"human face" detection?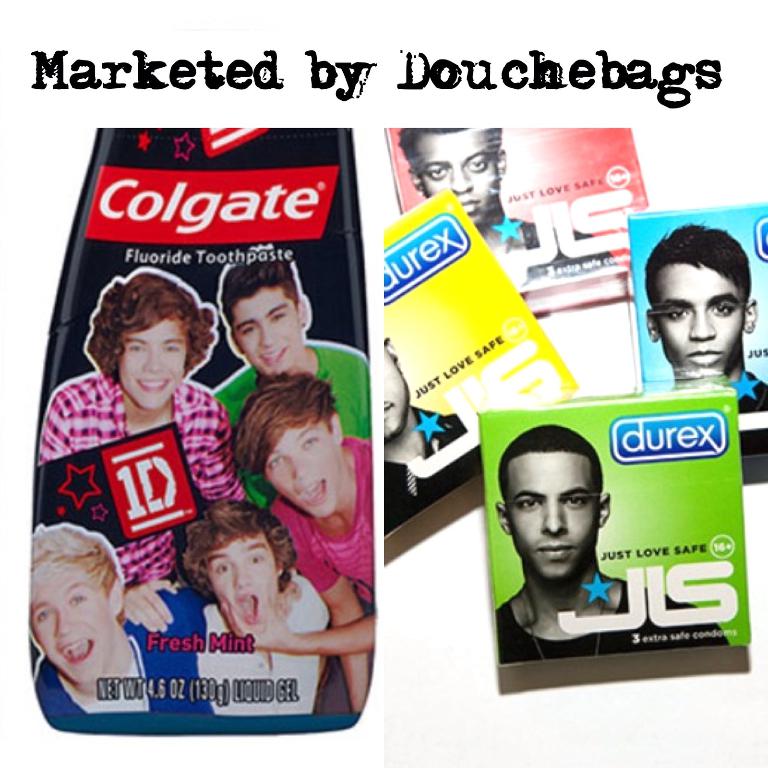
crop(412, 130, 500, 229)
